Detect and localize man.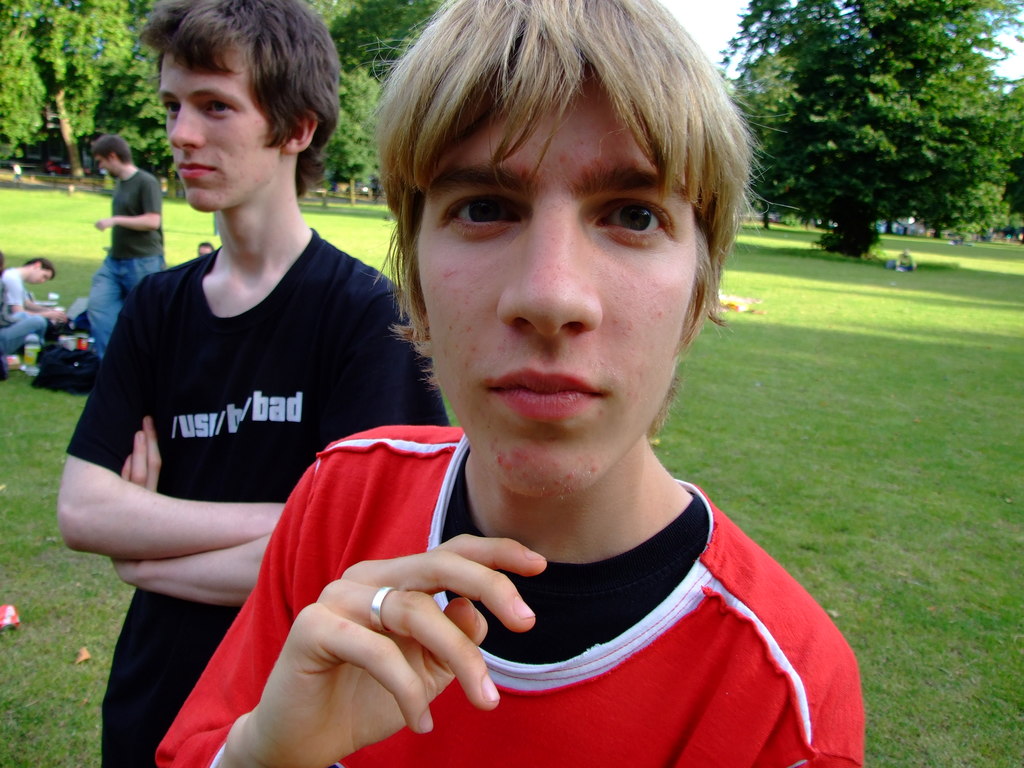
Localized at locate(157, 0, 867, 767).
